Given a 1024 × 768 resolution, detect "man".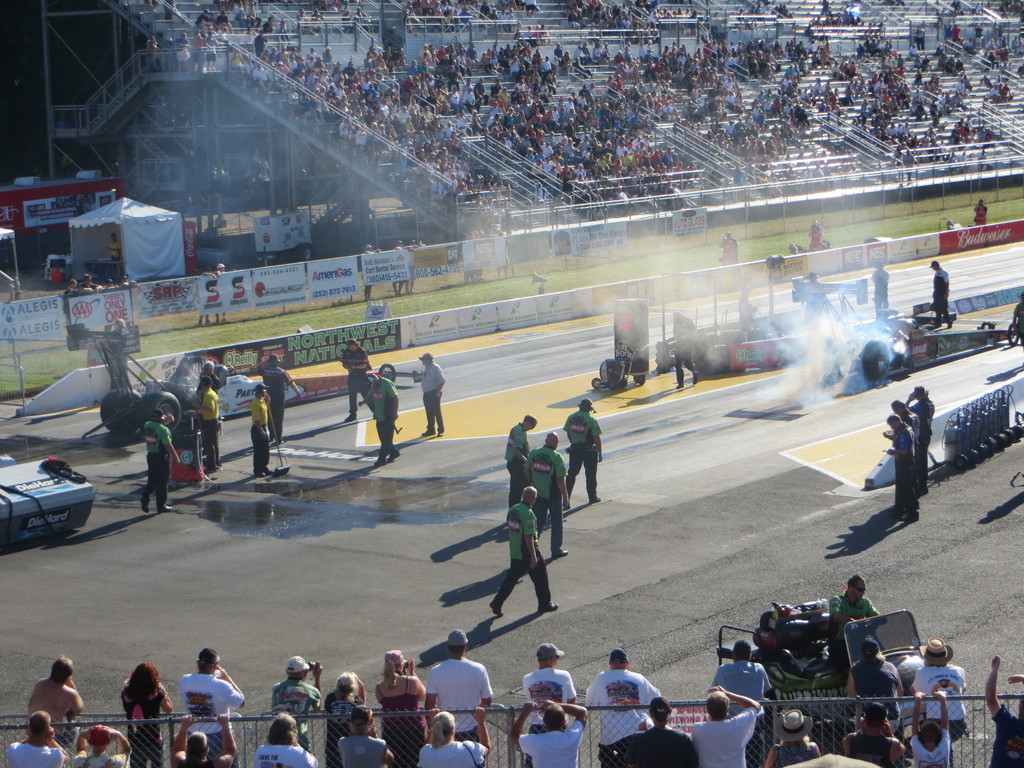
bbox=[360, 371, 402, 465].
